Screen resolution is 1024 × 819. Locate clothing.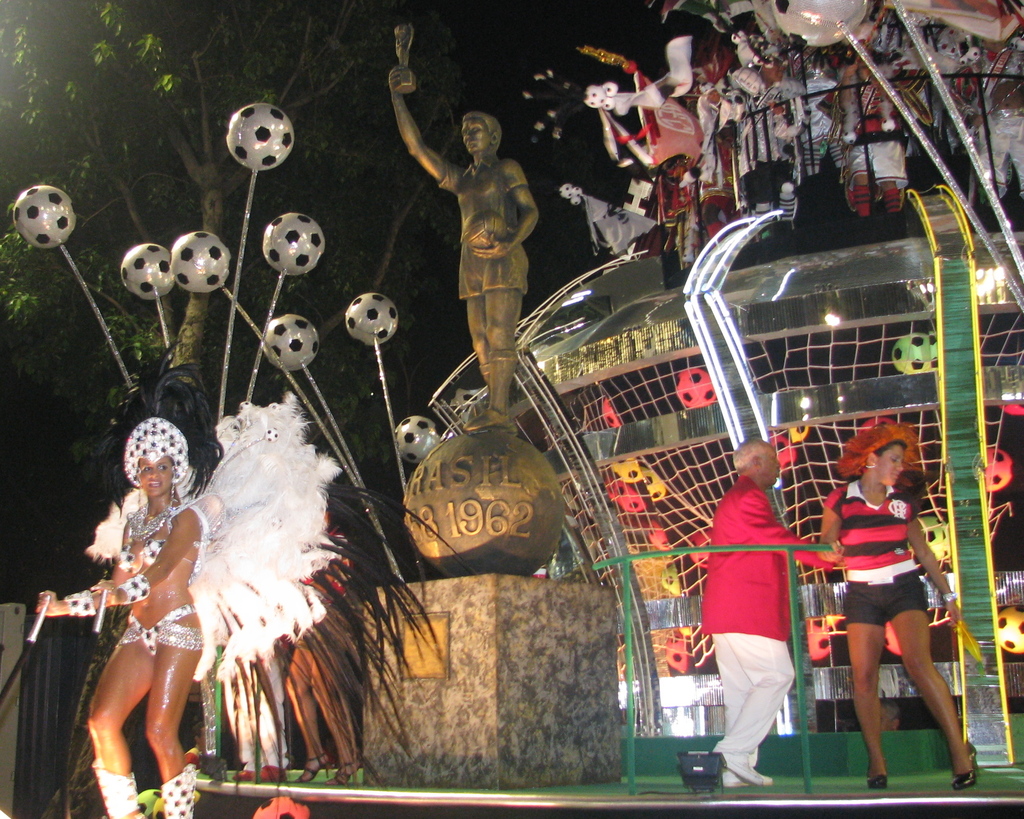
box(118, 496, 211, 660).
